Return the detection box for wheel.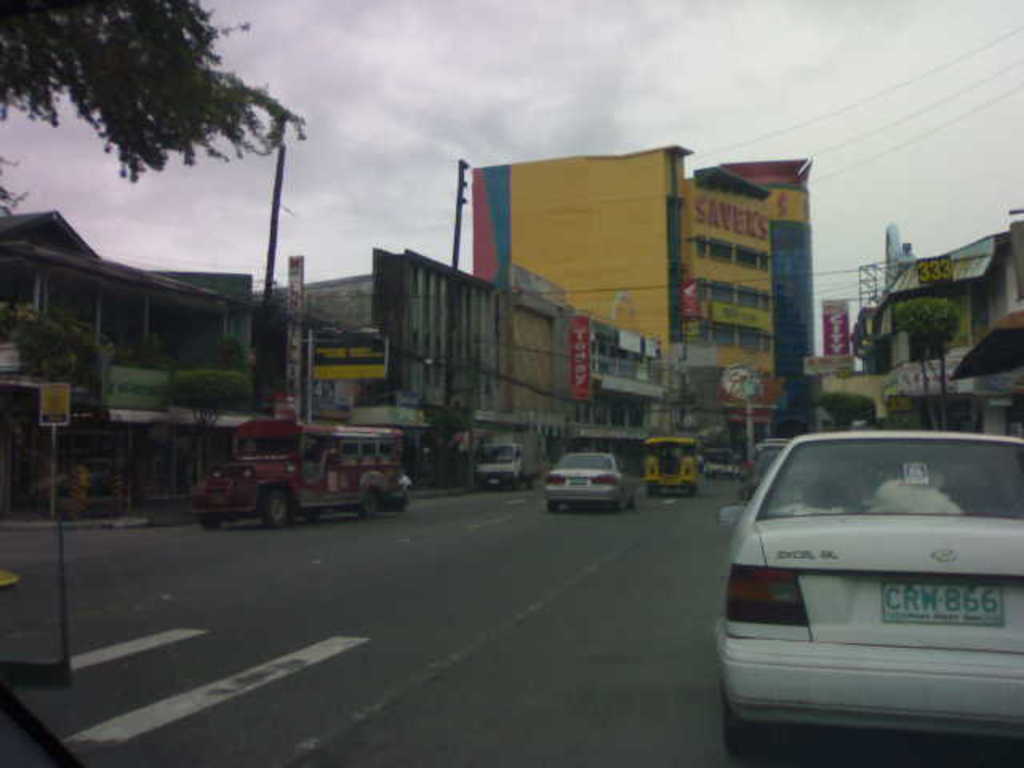
(608, 499, 619, 512).
